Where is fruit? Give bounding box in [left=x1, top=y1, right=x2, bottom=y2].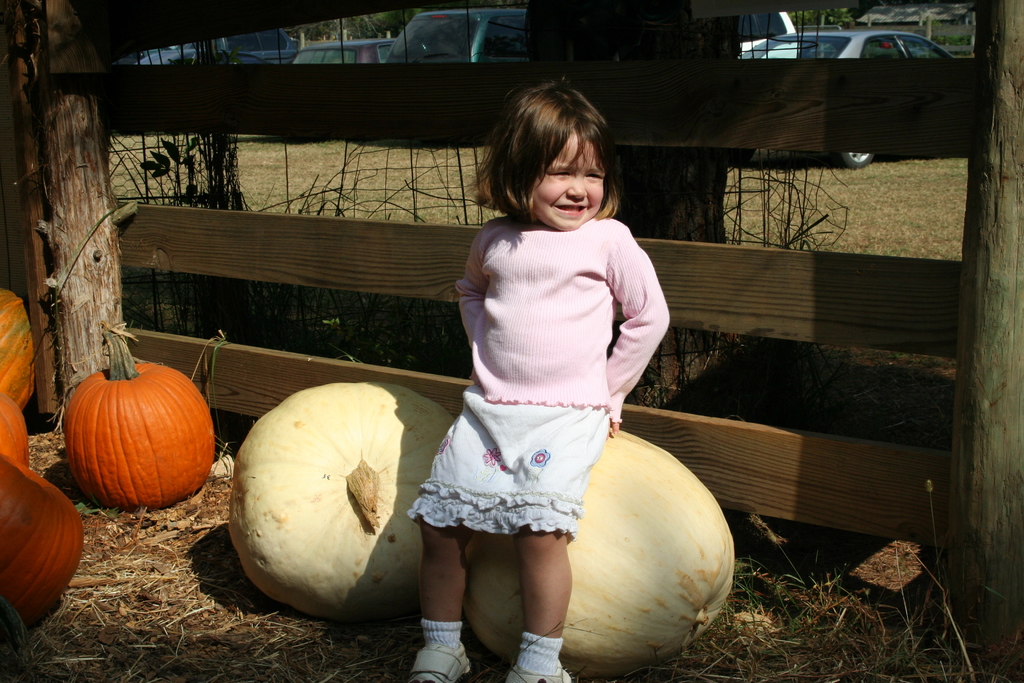
[left=1, top=291, right=35, bottom=404].
